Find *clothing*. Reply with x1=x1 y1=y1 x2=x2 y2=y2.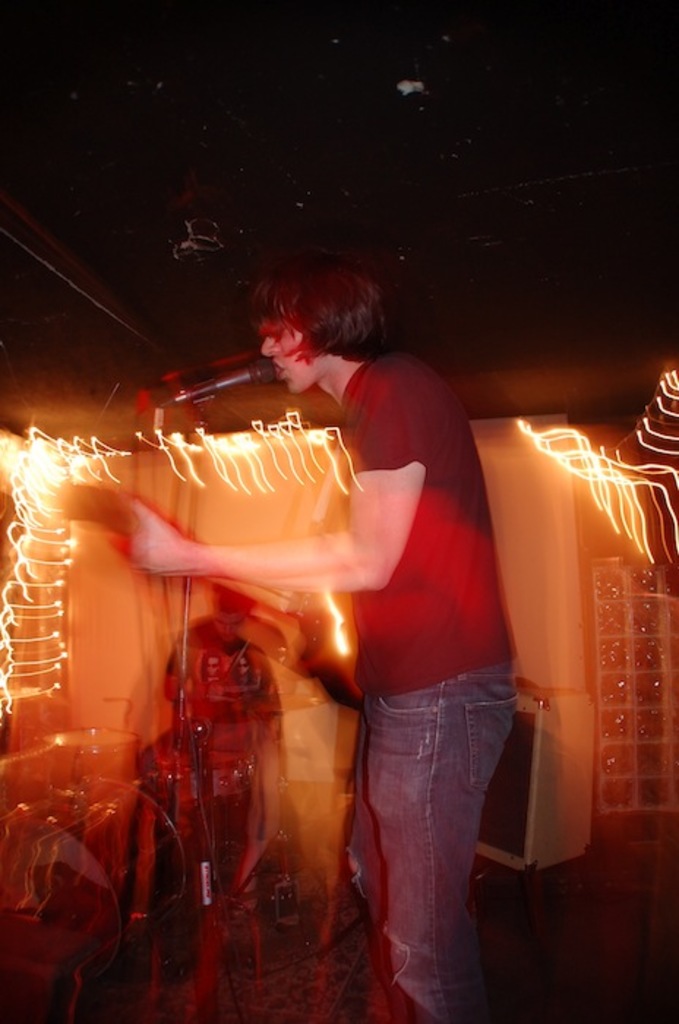
x1=347 y1=342 x2=533 y2=1023.
